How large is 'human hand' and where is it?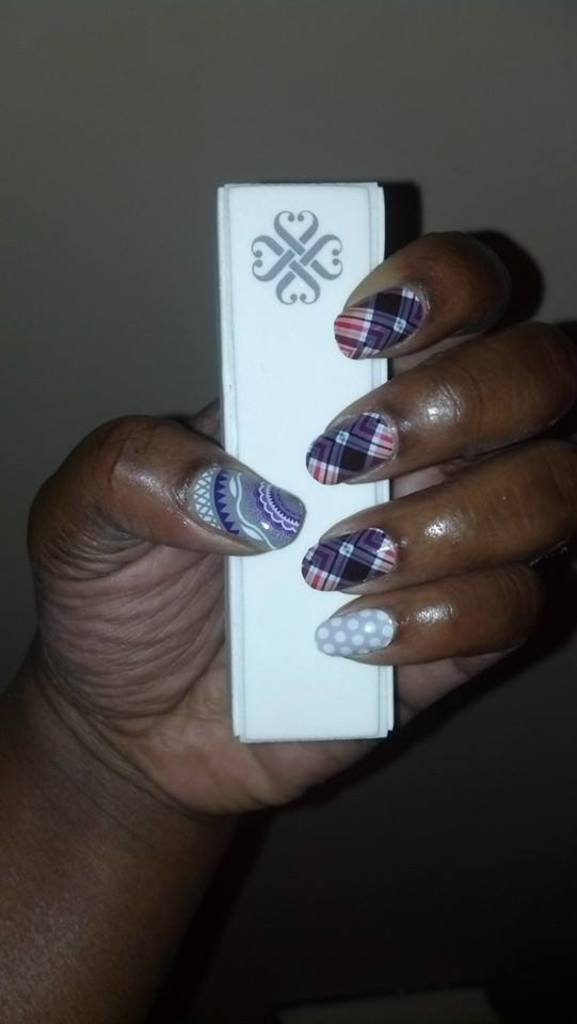
Bounding box: bbox(27, 326, 565, 846).
